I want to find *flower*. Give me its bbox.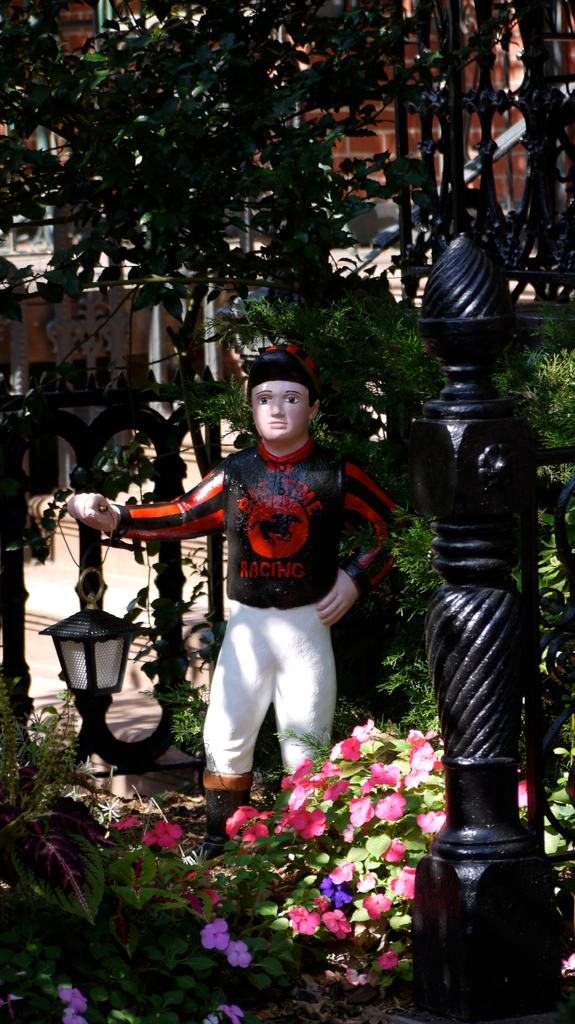
371, 788, 402, 821.
